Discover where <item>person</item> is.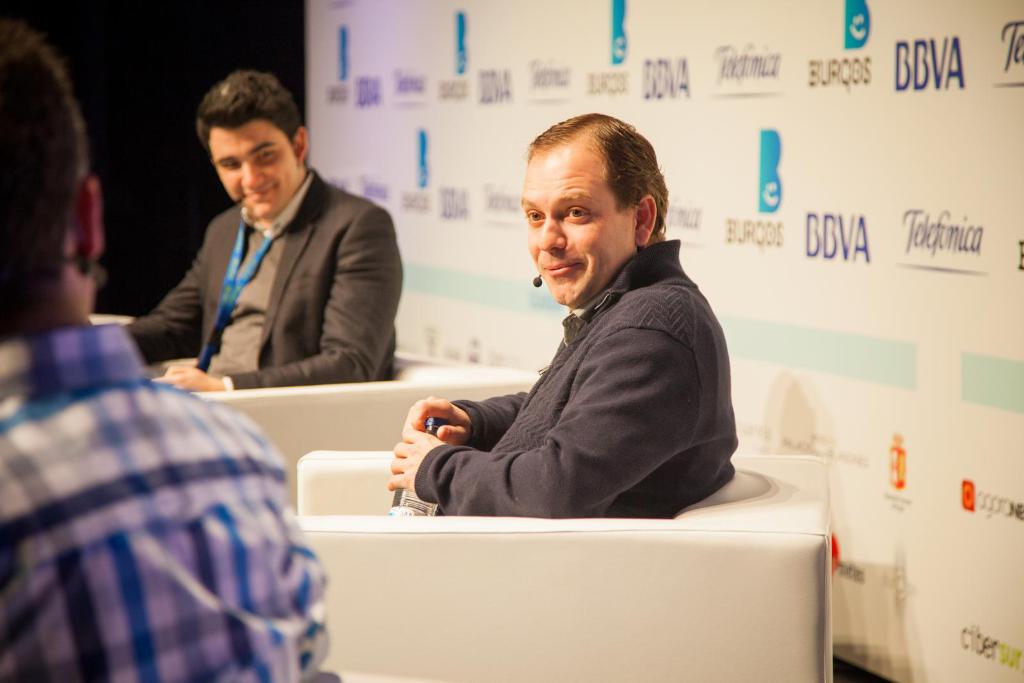
Discovered at select_region(400, 115, 737, 531).
